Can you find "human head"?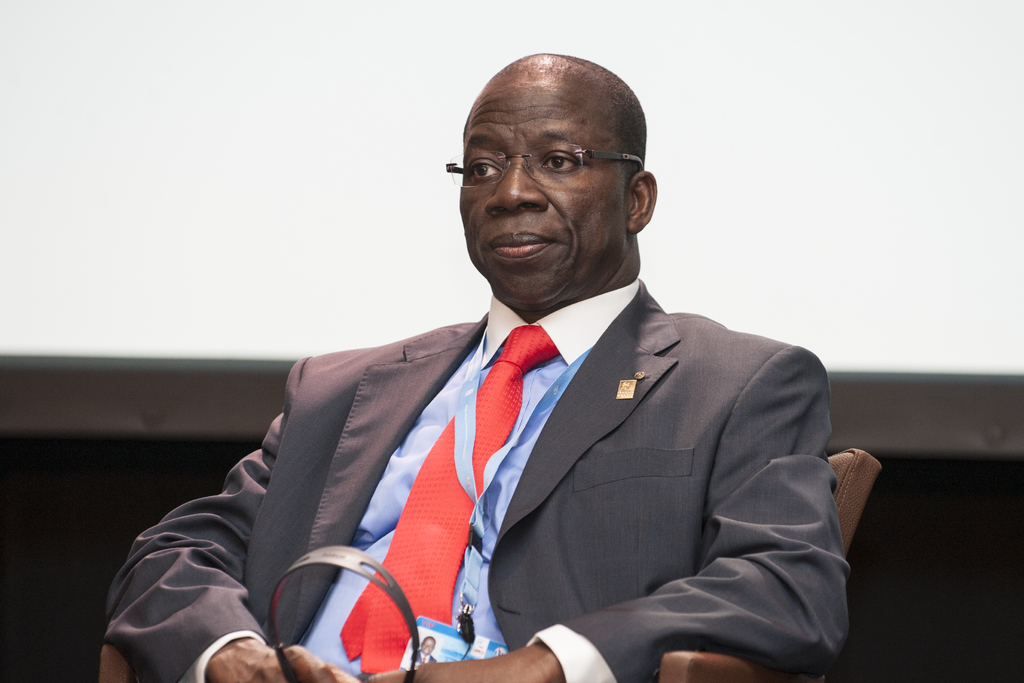
Yes, bounding box: box(461, 46, 652, 256).
